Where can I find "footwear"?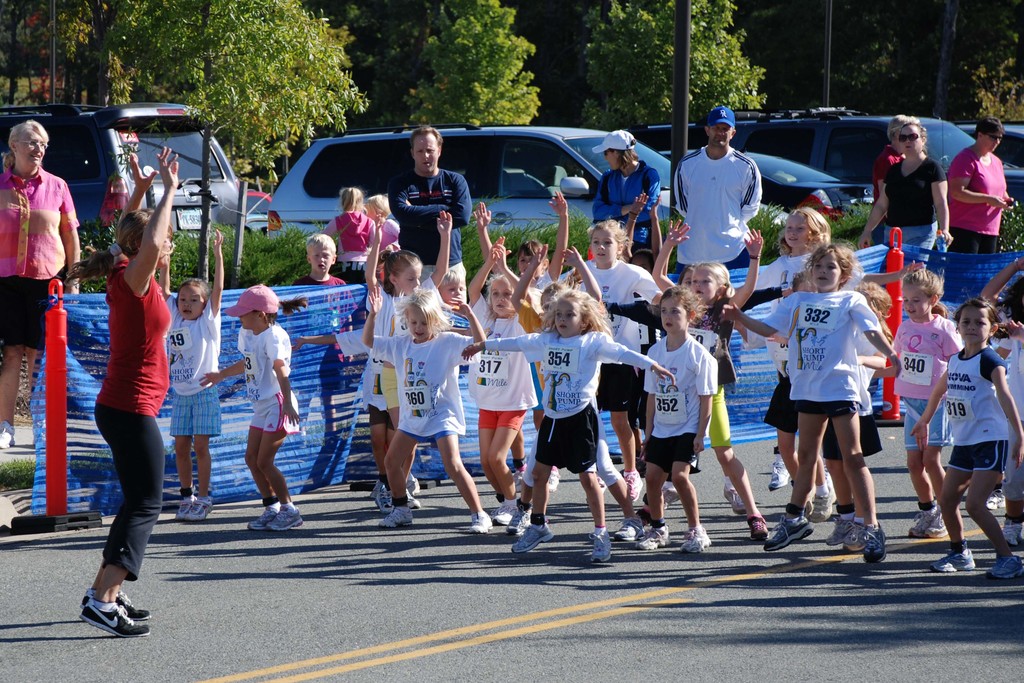
You can find it at <region>510, 511, 561, 554</region>.
